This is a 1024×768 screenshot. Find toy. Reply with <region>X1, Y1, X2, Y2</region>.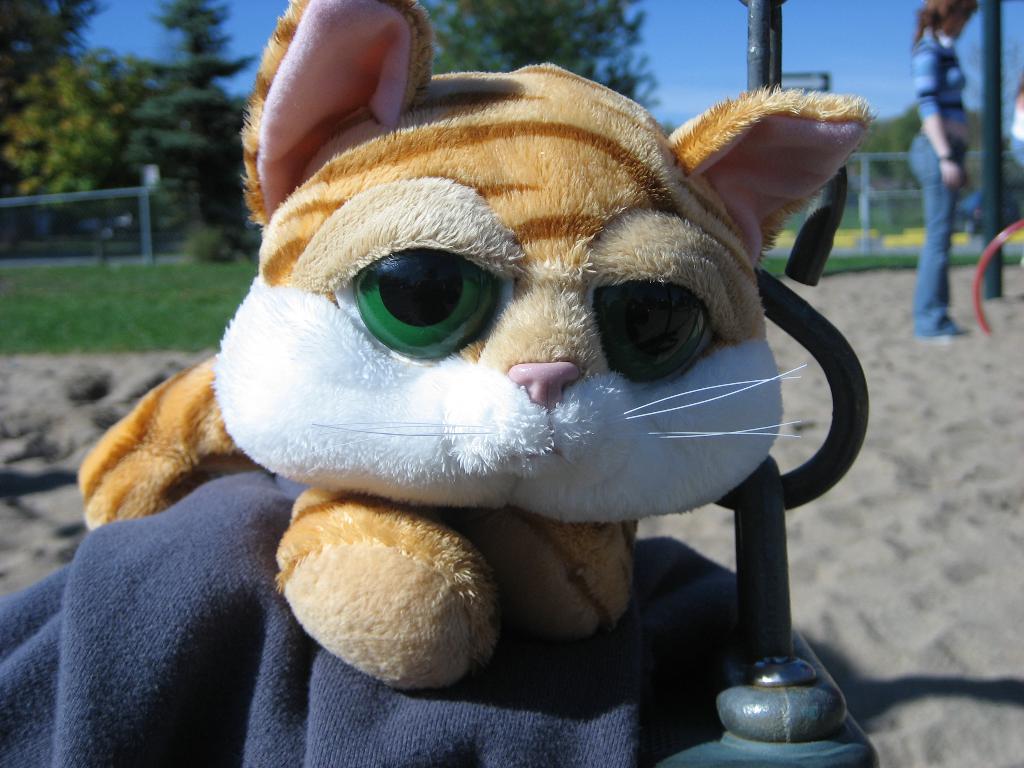
<region>125, 93, 856, 714</region>.
